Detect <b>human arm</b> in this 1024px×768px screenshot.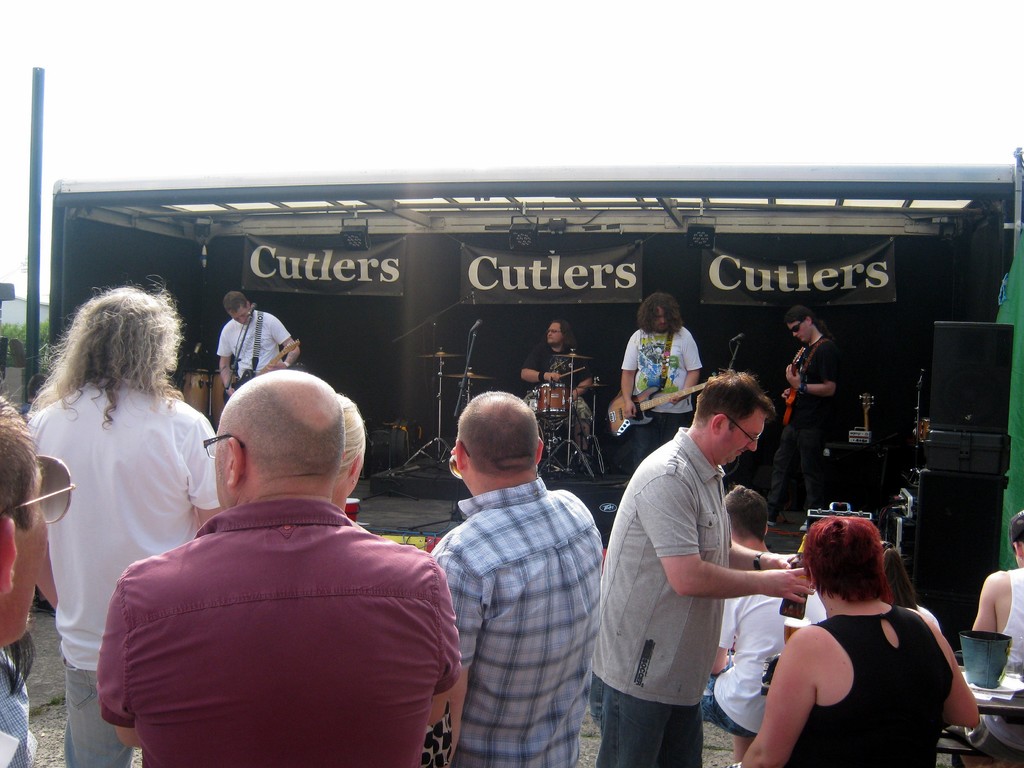
Detection: locate(669, 327, 700, 407).
